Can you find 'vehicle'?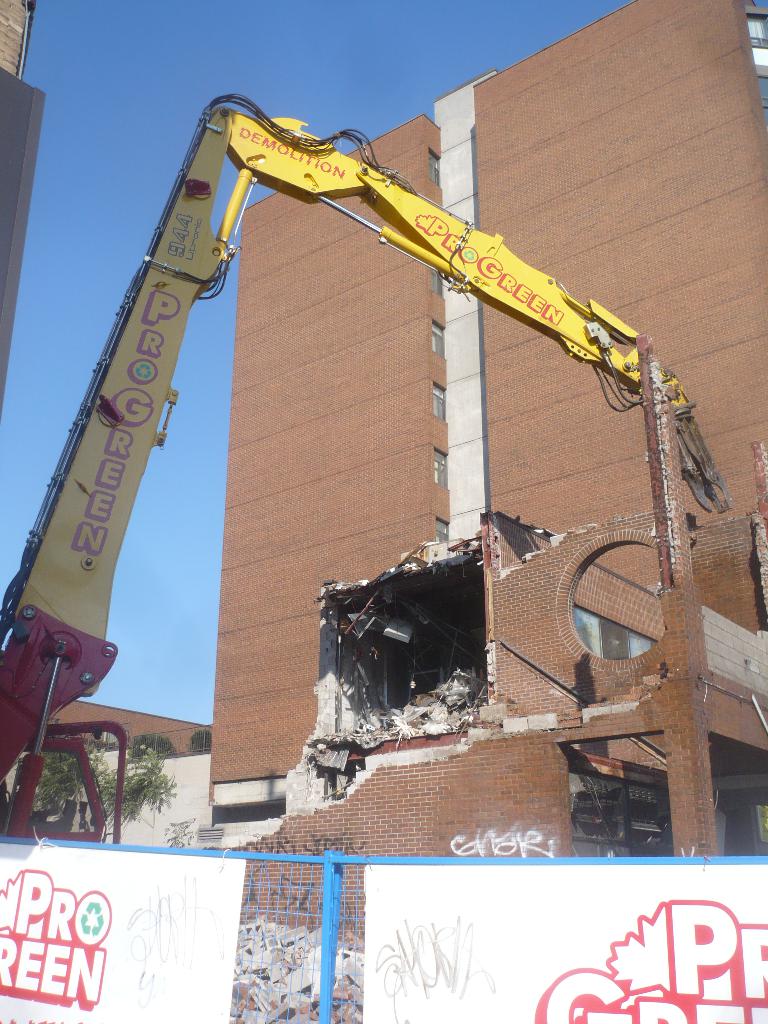
Yes, bounding box: region(0, 92, 737, 854).
